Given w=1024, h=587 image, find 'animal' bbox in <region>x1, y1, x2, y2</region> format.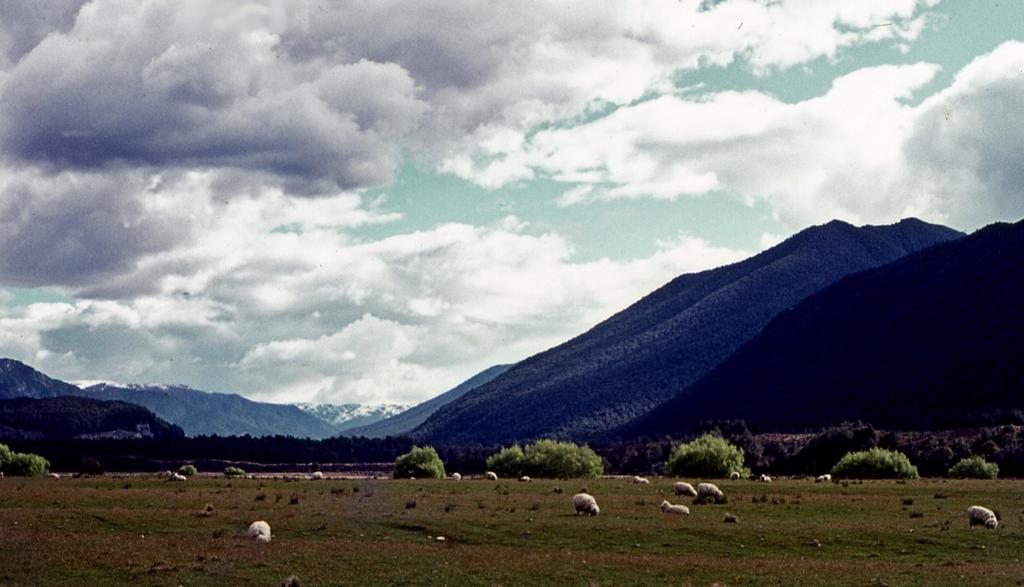
<region>729, 471, 739, 481</region>.
